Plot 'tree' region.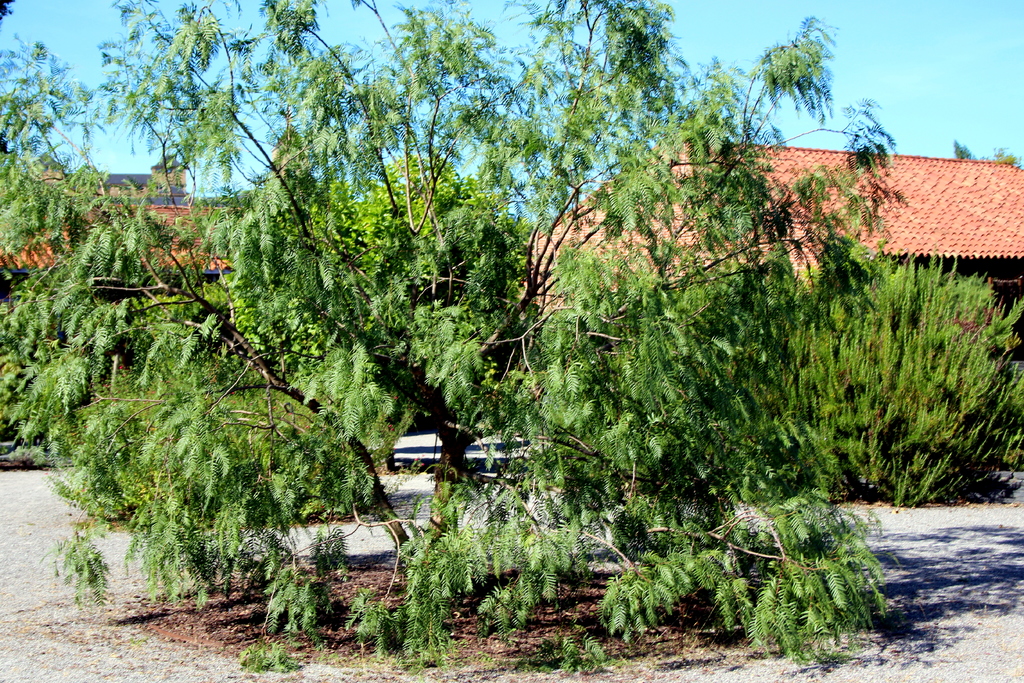
Plotted at BBox(34, 21, 948, 613).
